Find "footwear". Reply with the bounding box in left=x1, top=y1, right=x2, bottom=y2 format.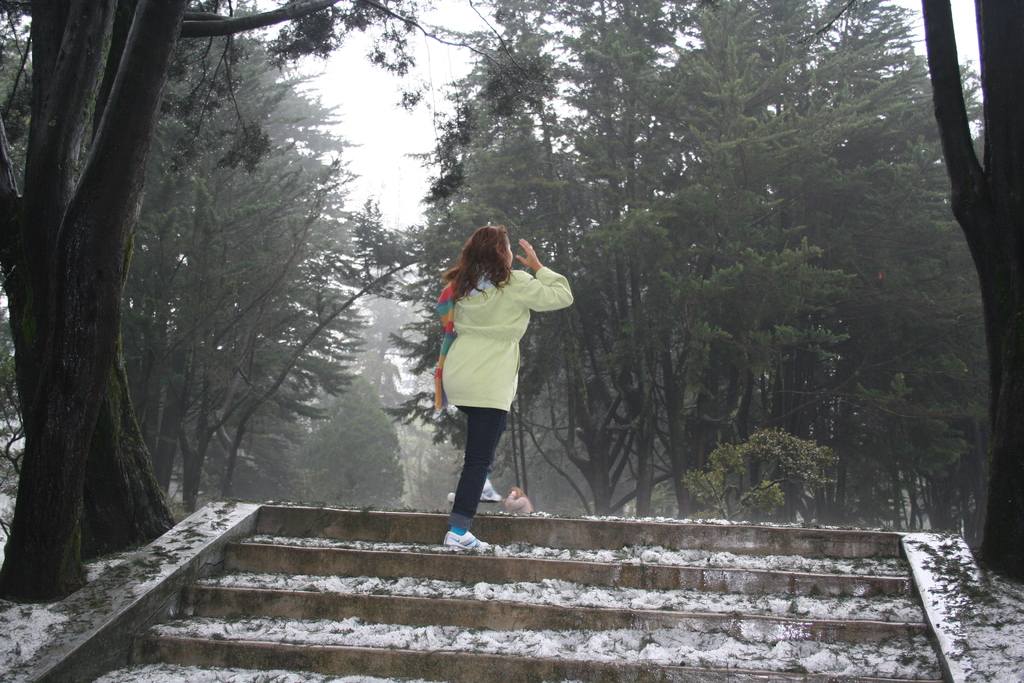
left=442, top=532, right=491, bottom=552.
